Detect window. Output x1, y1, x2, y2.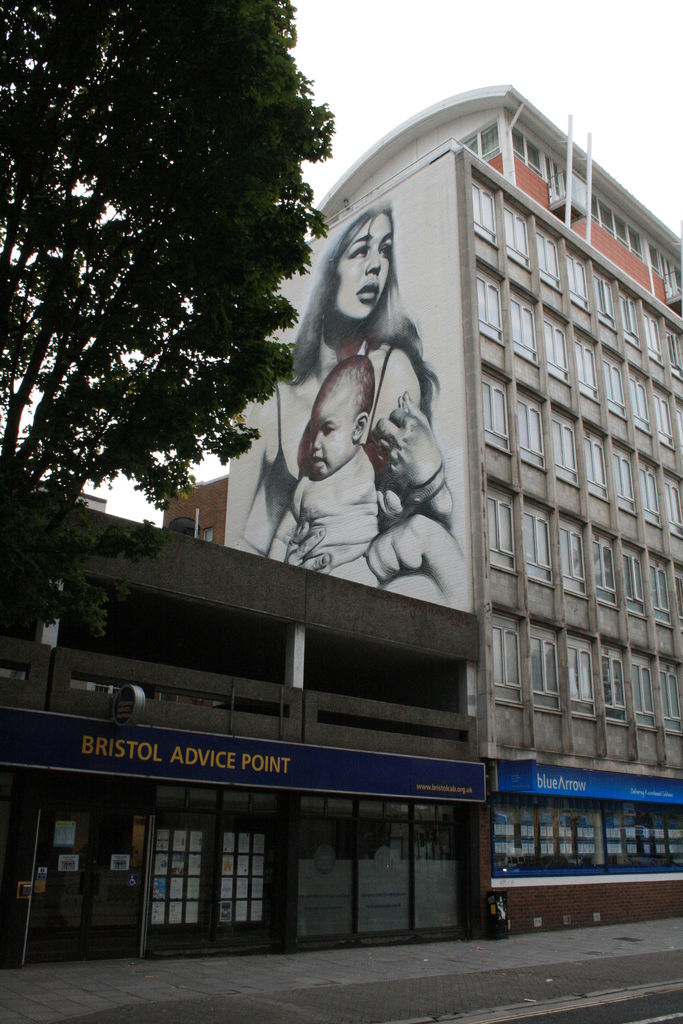
148, 822, 220, 948.
